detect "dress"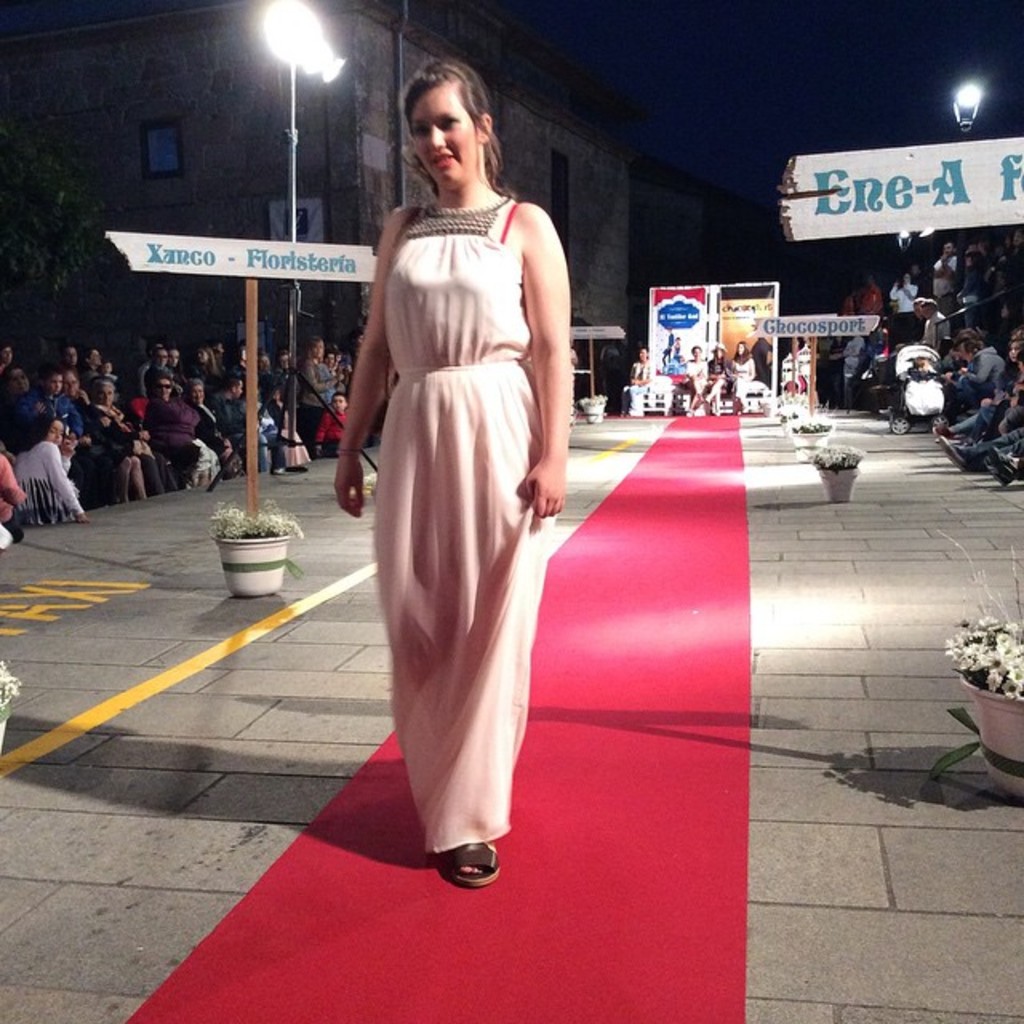
(198,400,240,464)
